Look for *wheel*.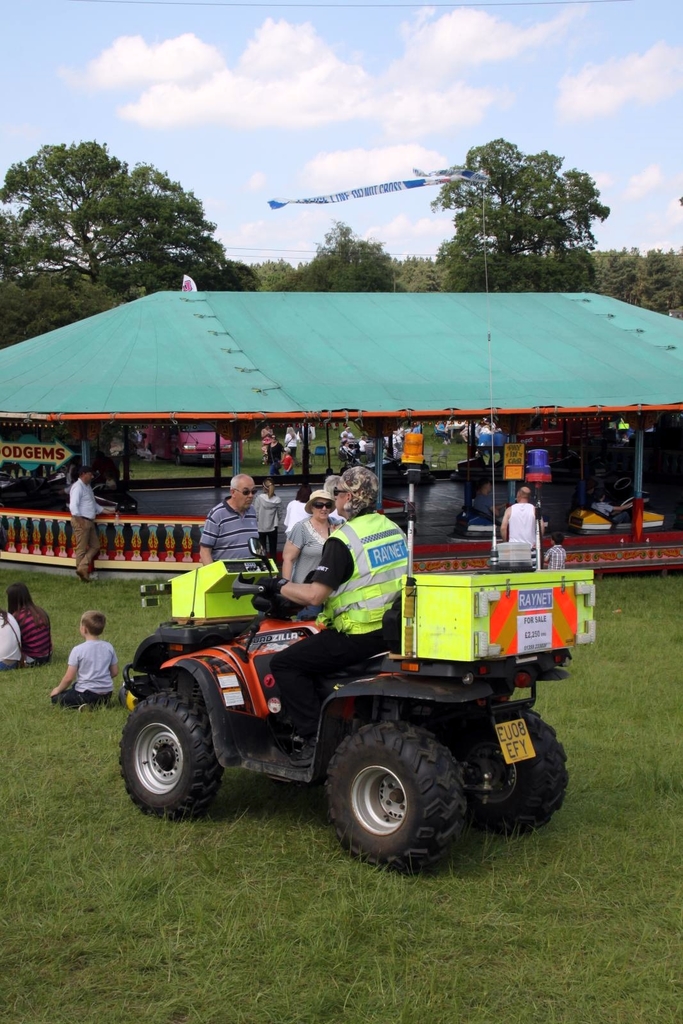
Found: <box>124,680,228,825</box>.
